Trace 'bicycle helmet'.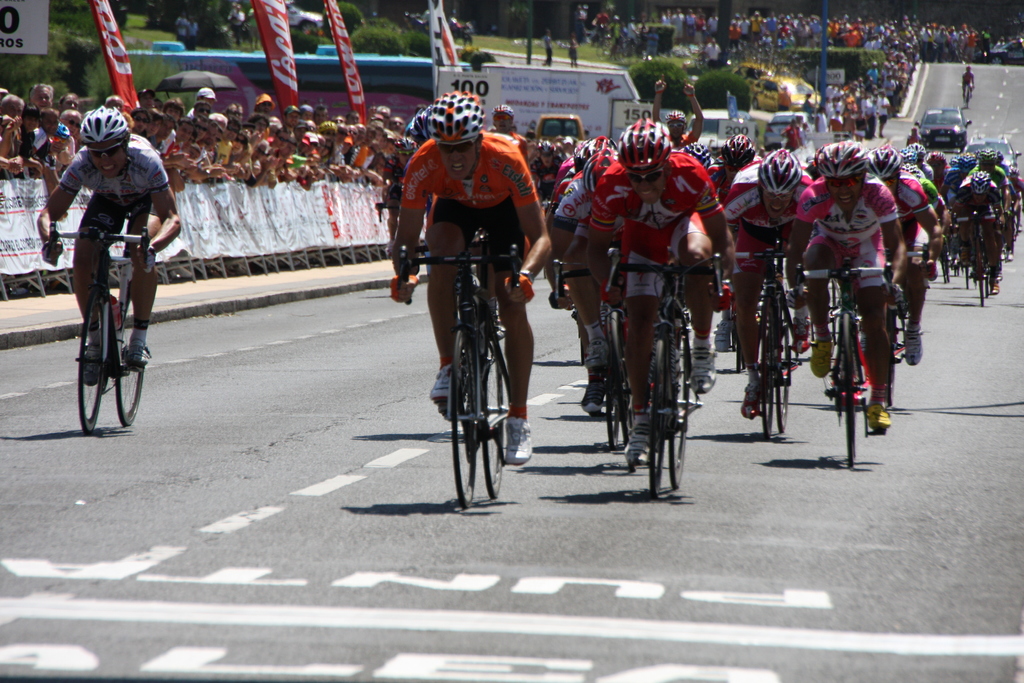
Traced to crop(919, 150, 948, 181).
